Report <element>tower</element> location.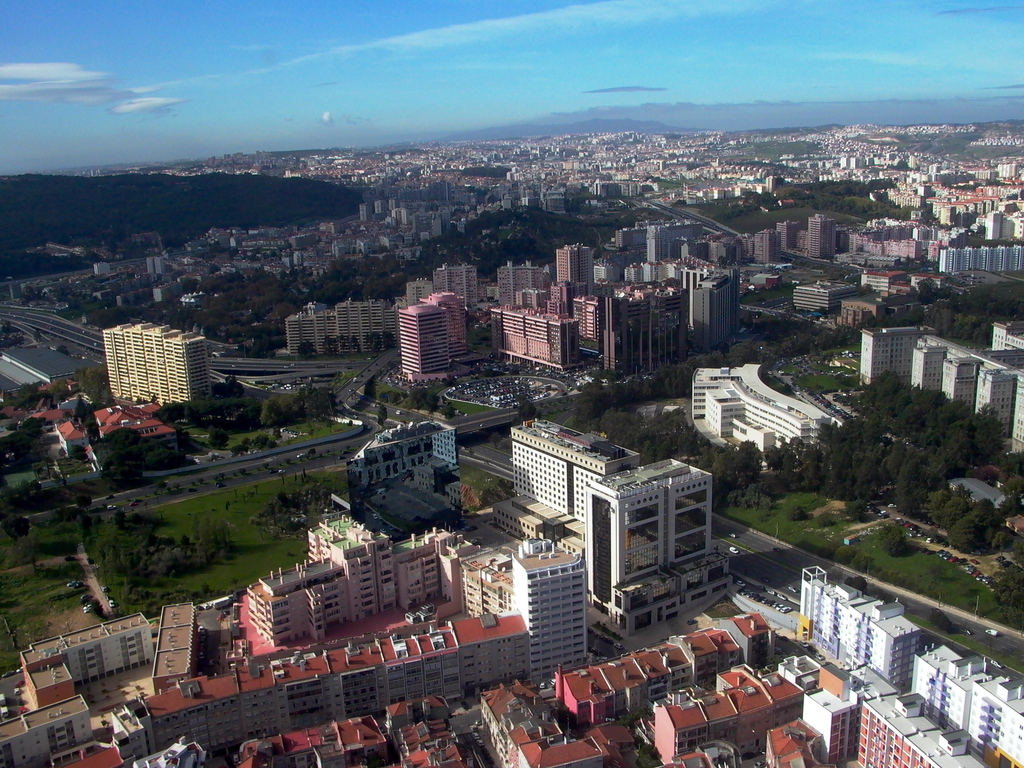
Report: [796,111,1023,213].
